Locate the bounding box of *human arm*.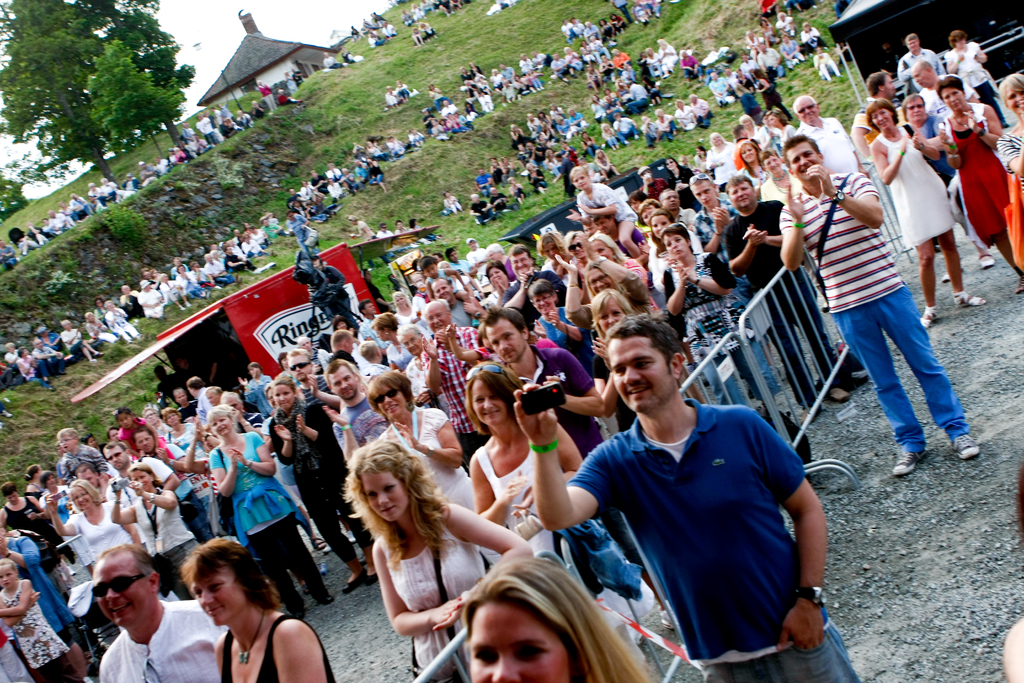
Bounding box: 109,483,136,525.
